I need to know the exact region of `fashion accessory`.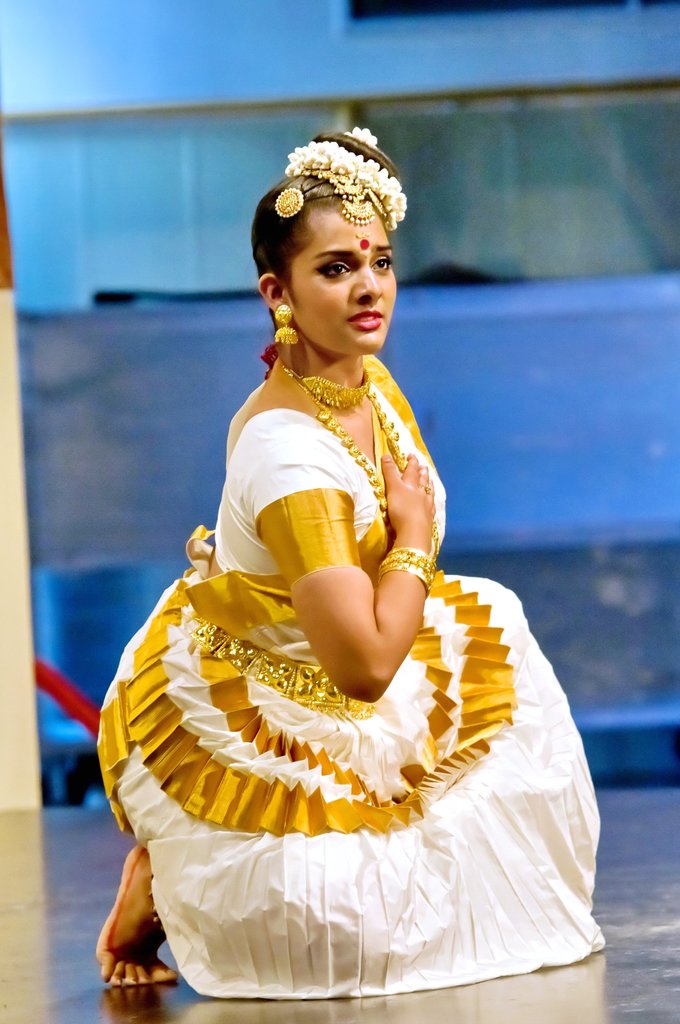
Region: [291,383,412,536].
